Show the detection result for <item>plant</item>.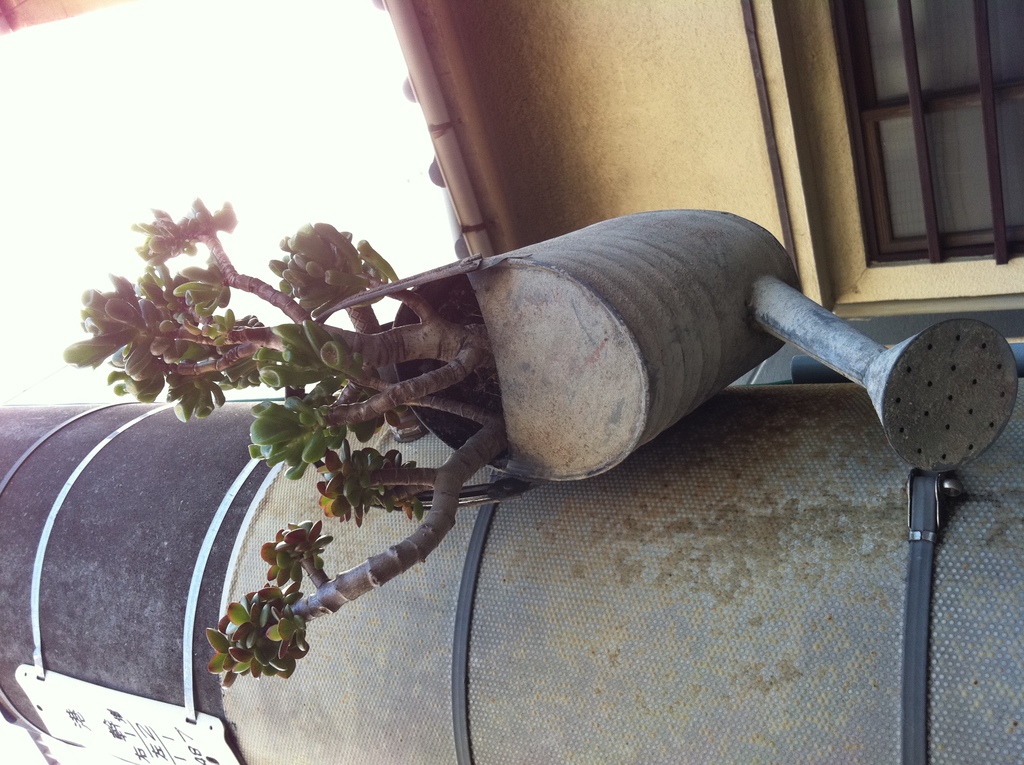
box(3, 190, 513, 691).
